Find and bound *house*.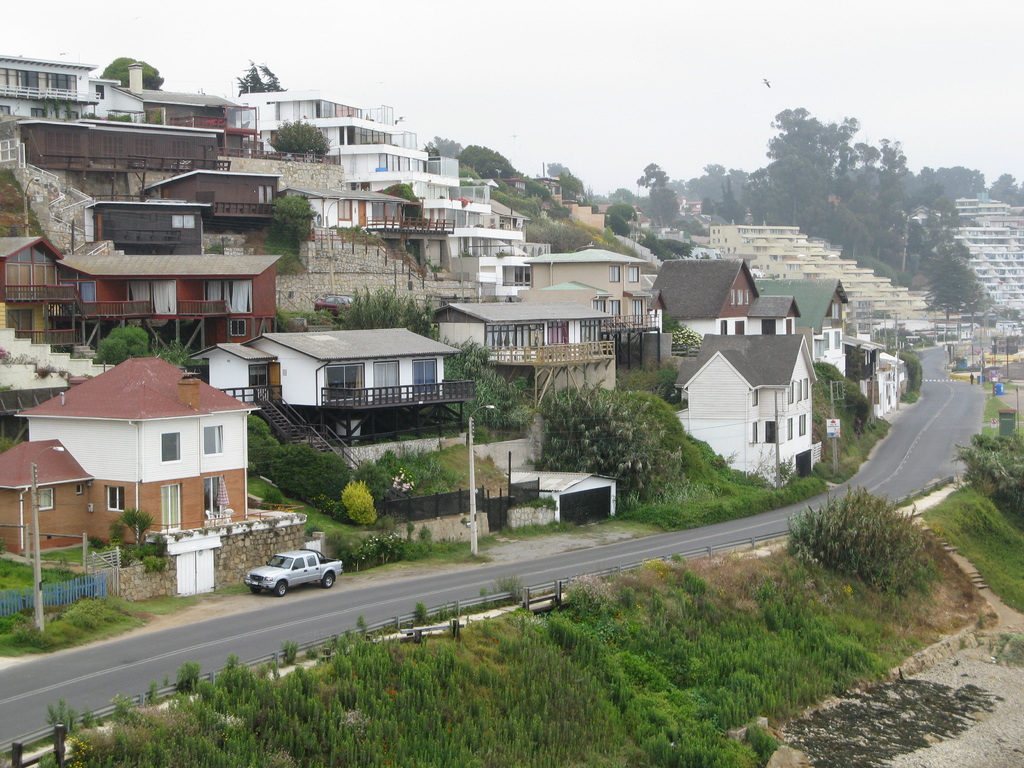
Bound: (left=666, top=330, right=824, bottom=488).
